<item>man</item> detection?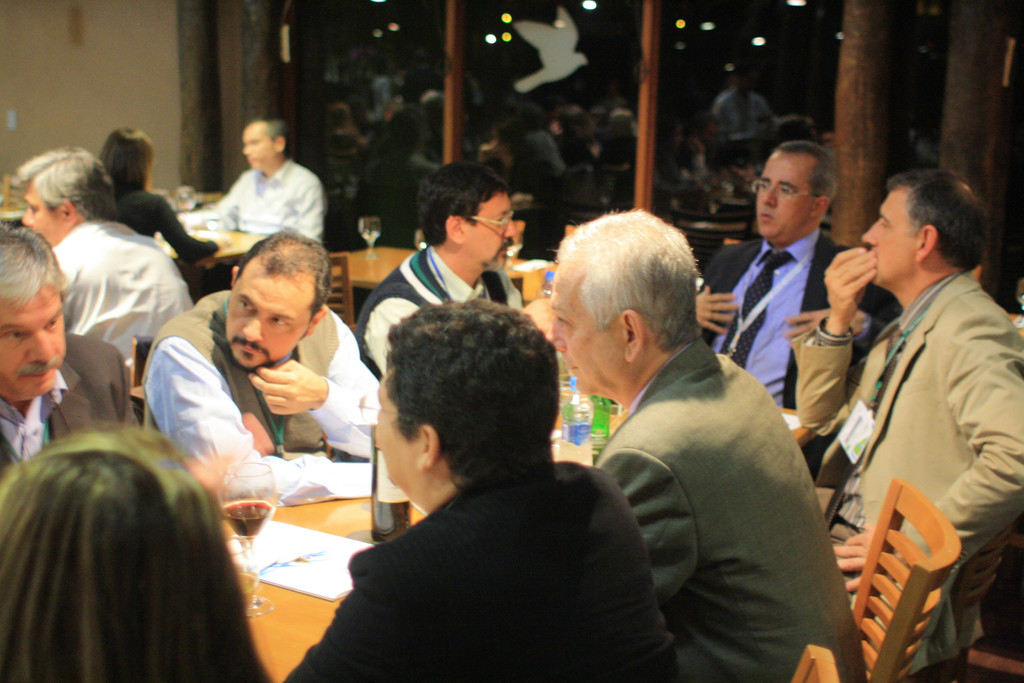
[left=13, top=147, right=194, bottom=362]
